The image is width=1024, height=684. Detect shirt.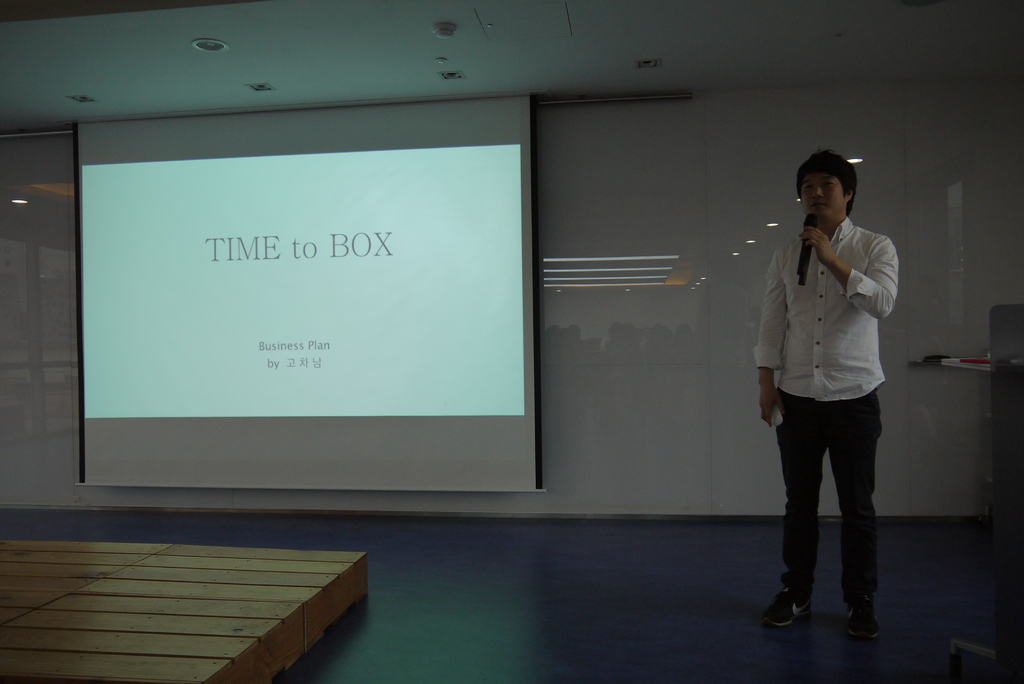
Detection: <box>747,224,899,408</box>.
